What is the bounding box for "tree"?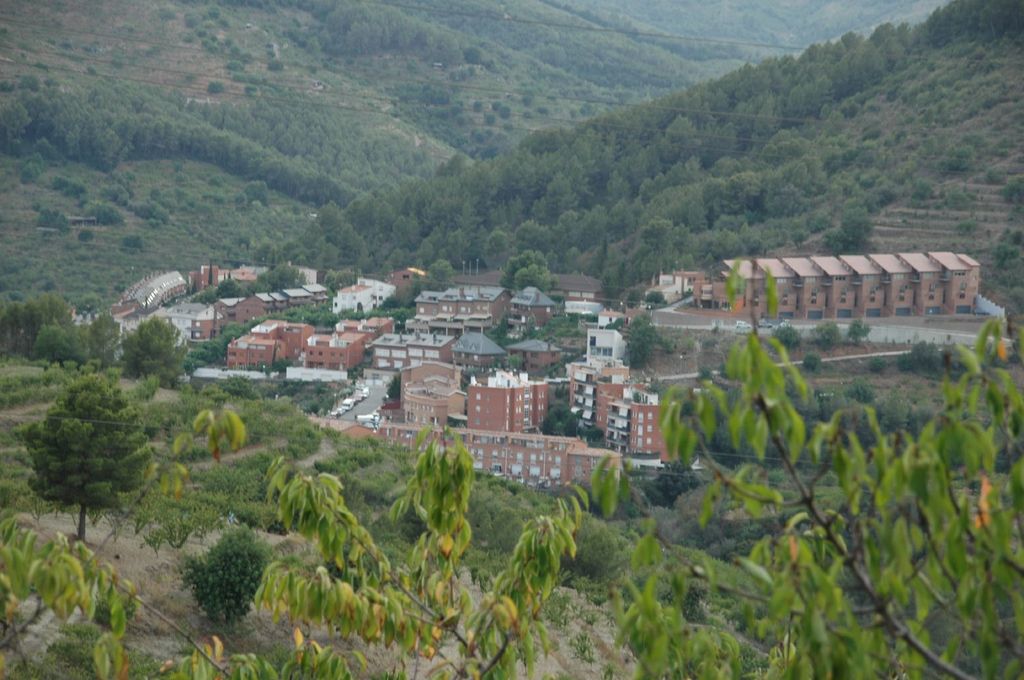
38:328:83:370.
